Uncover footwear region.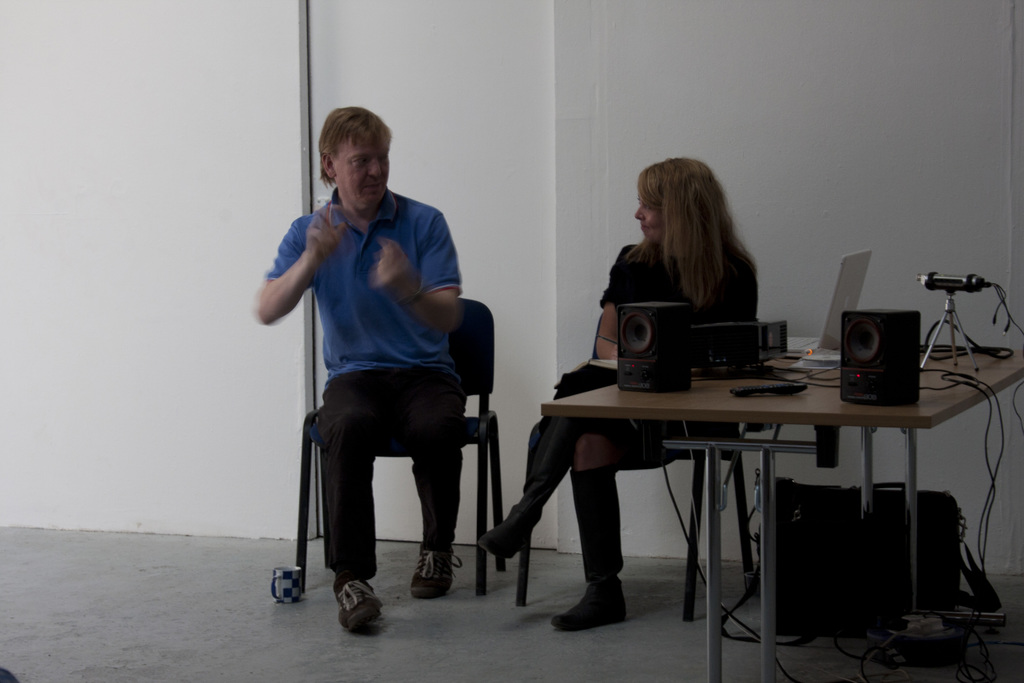
Uncovered: <region>476, 497, 548, 557</region>.
